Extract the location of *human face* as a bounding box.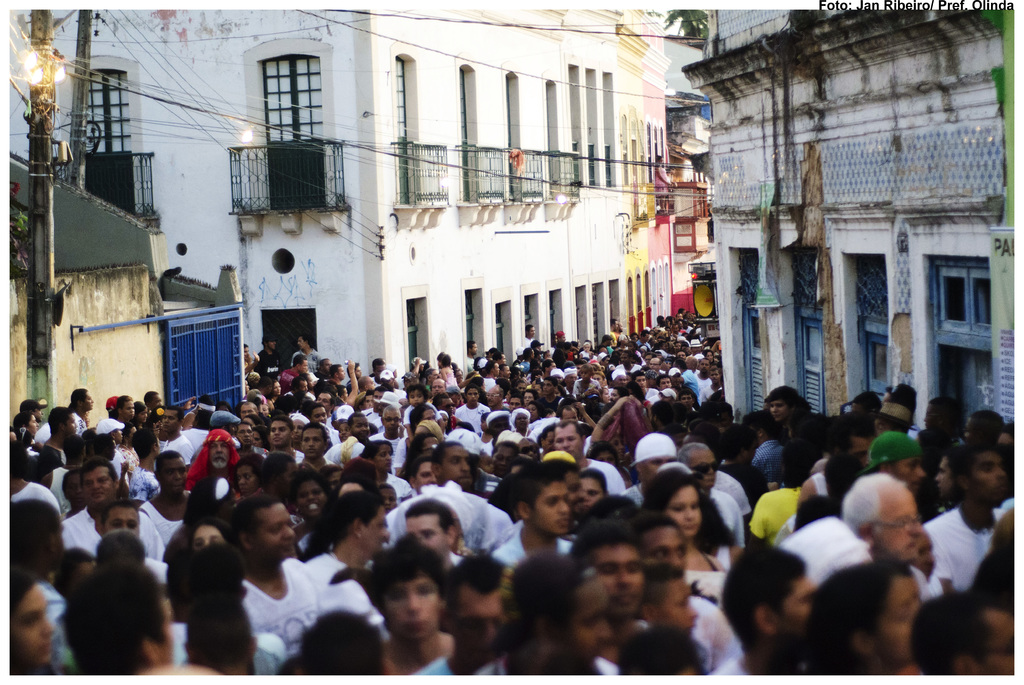
bbox=(865, 483, 916, 564).
